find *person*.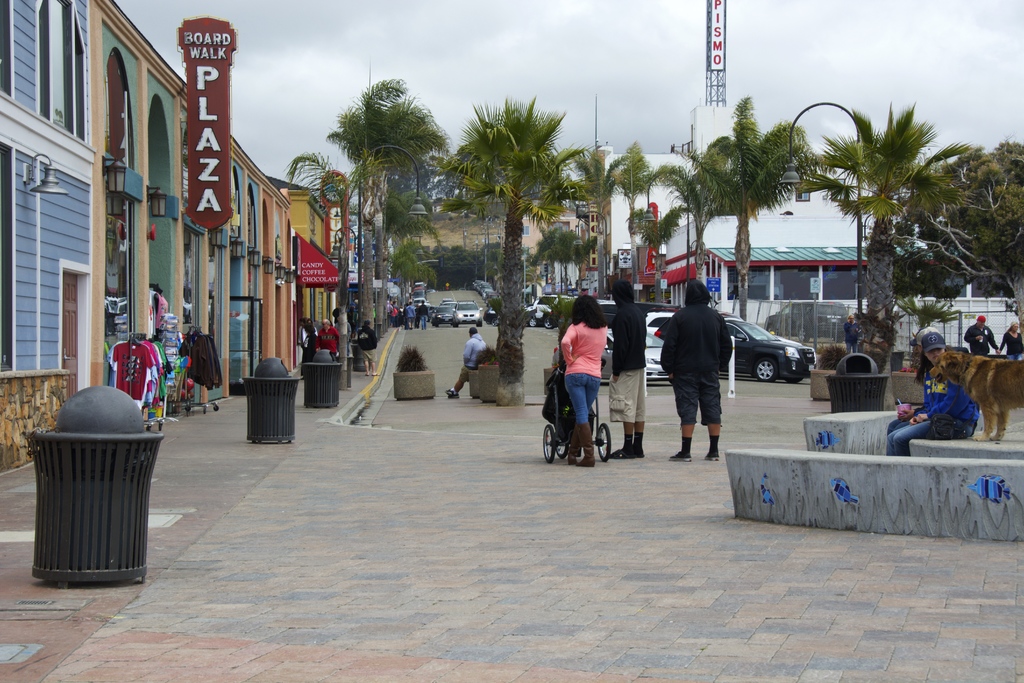
[442, 327, 487, 399].
